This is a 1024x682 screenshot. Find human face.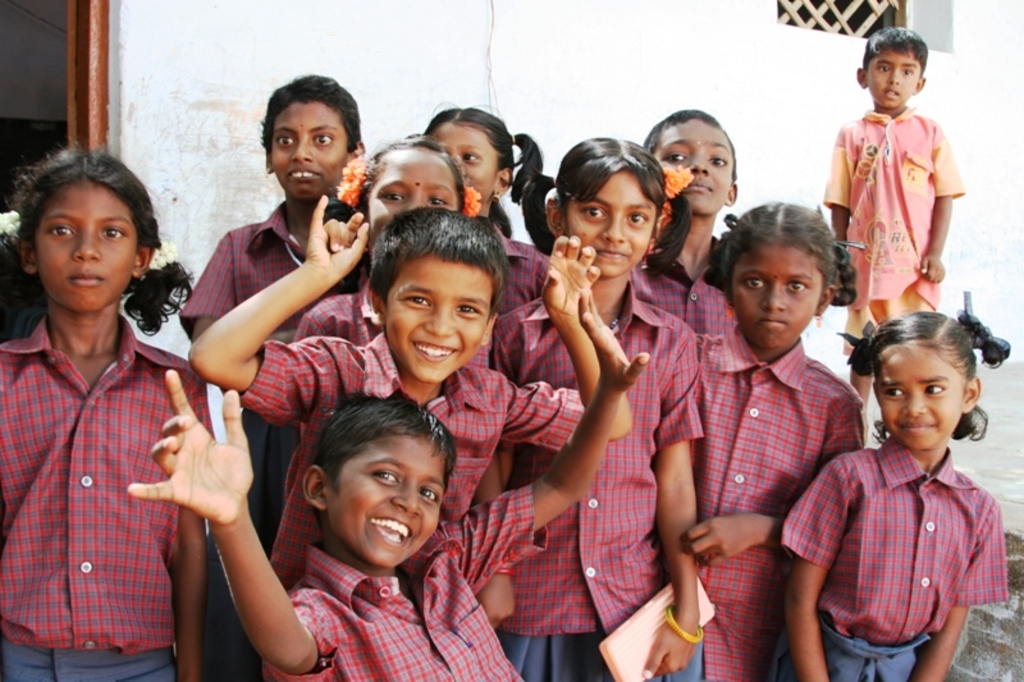
Bounding box: region(864, 50, 922, 105).
